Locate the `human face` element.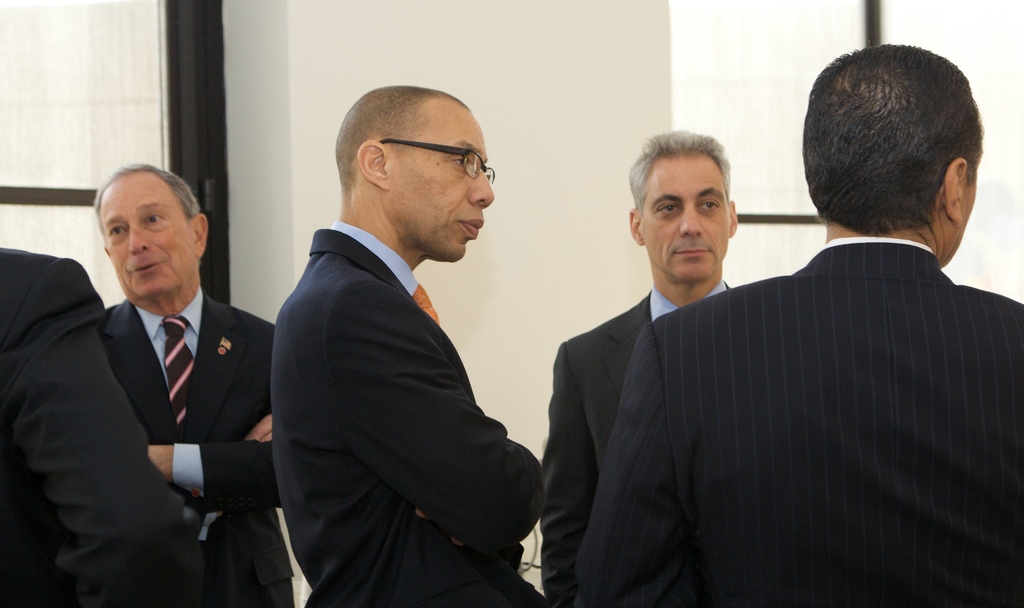
Element bbox: bbox=(376, 95, 496, 264).
